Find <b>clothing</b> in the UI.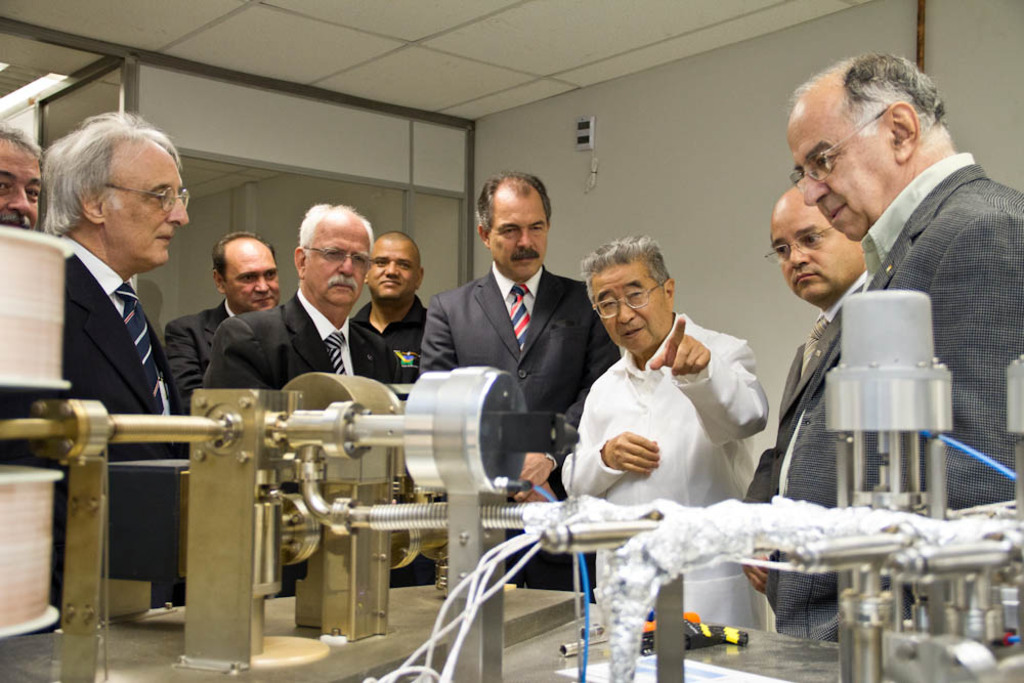
UI element at left=745, top=268, right=874, bottom=601.
